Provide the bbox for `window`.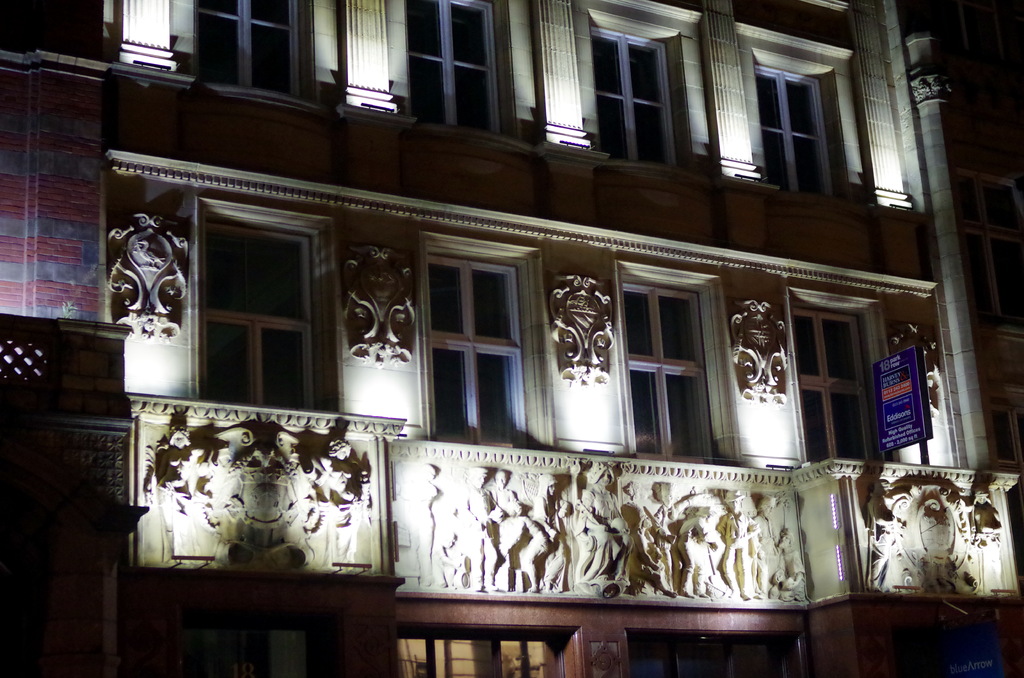
left=407, top=0, right=506, bottom=140.
